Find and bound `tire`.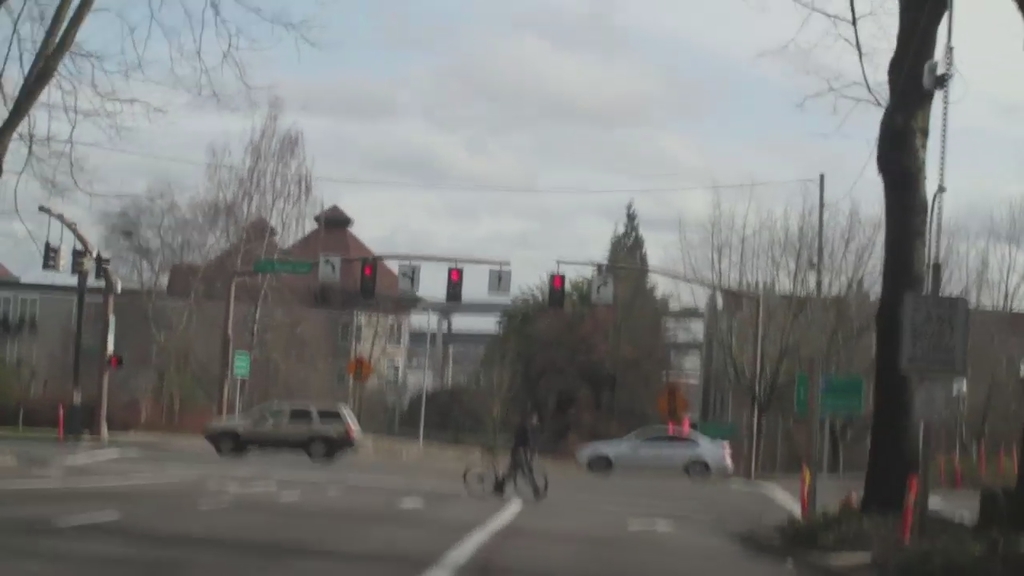
Bound: box(465, 458, 500, 497).
